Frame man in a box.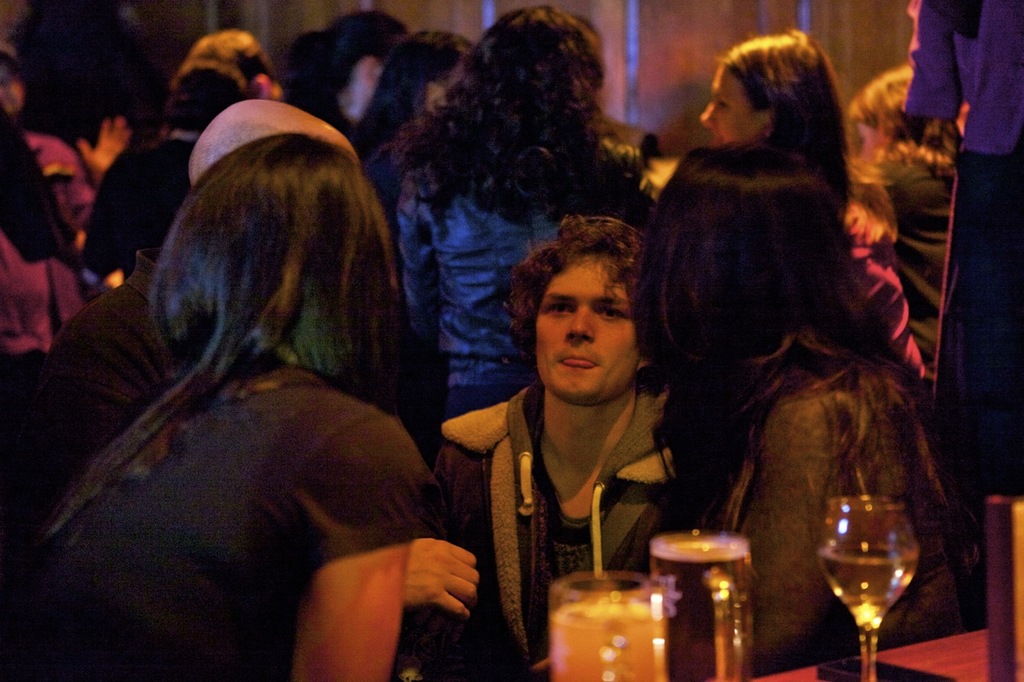
(434,224,718,647).
